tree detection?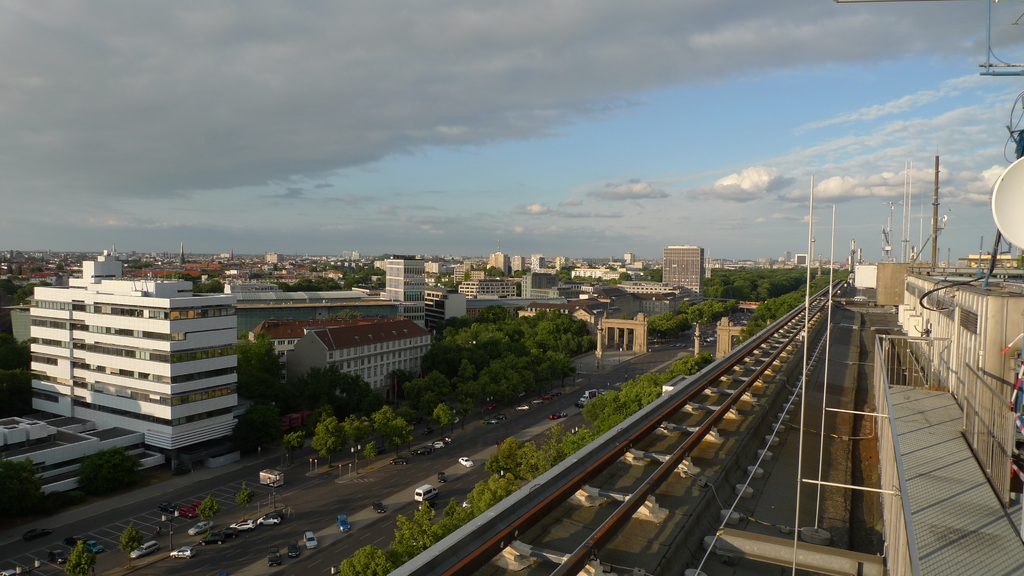
l=648, t=314, r=695, b=335
